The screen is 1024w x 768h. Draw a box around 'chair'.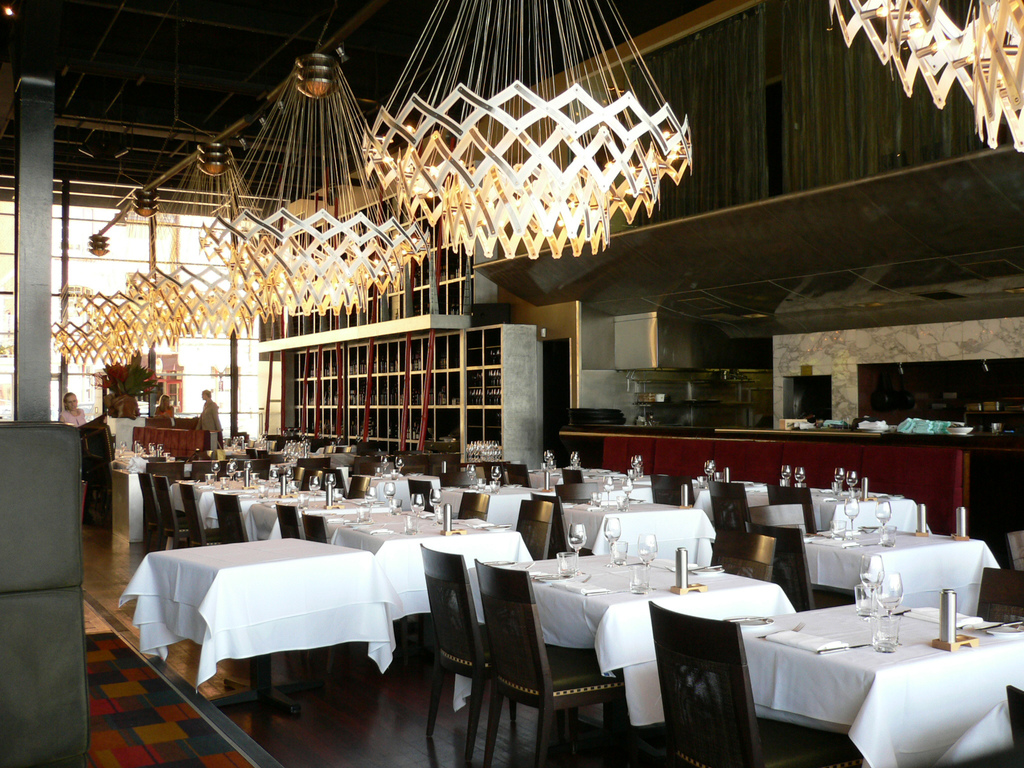
<region>649, 600, 764, 767</region>.
